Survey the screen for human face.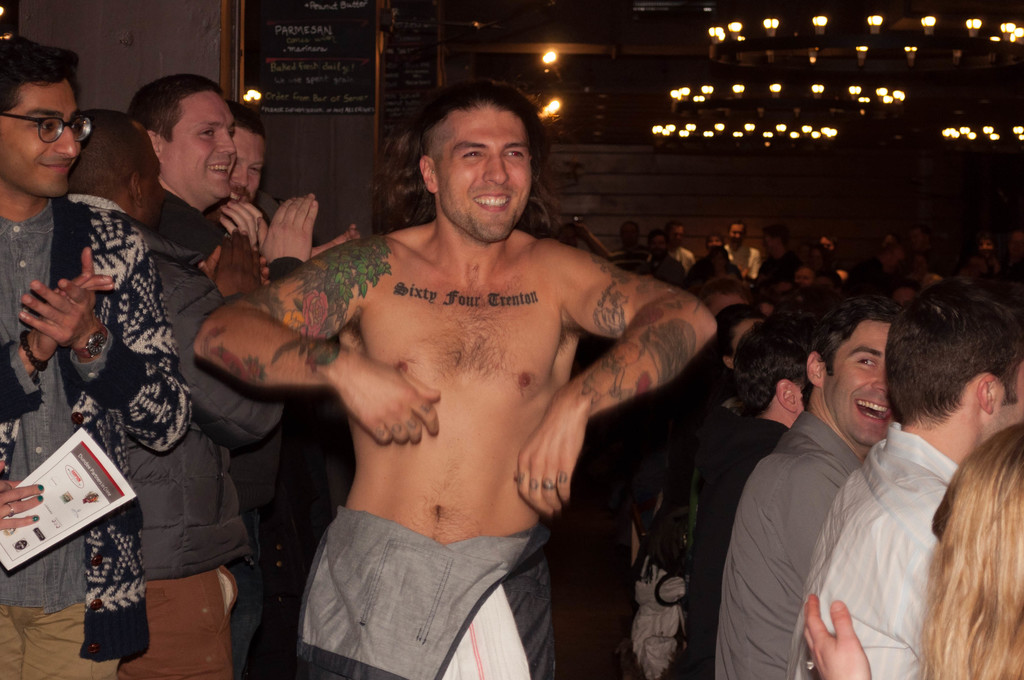
Survey found: bbox(434, 107, 529, 235).
